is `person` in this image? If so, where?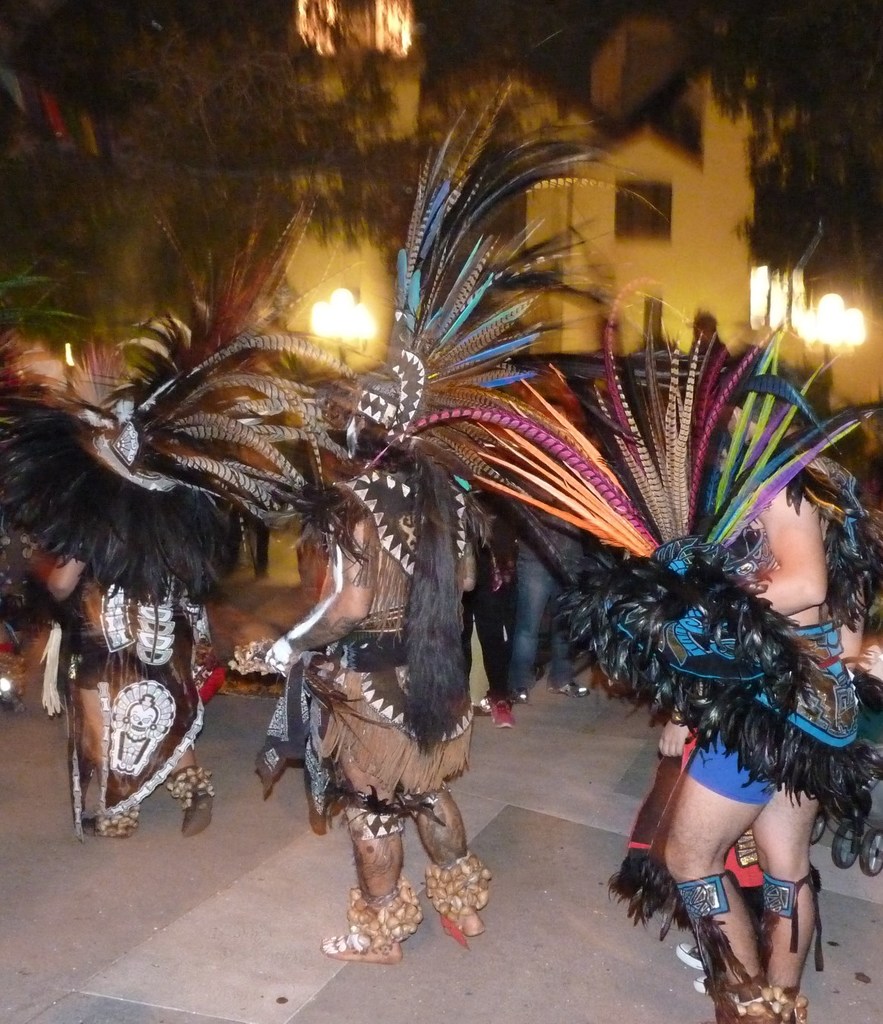
Yes, at (654,427,862,1023).
